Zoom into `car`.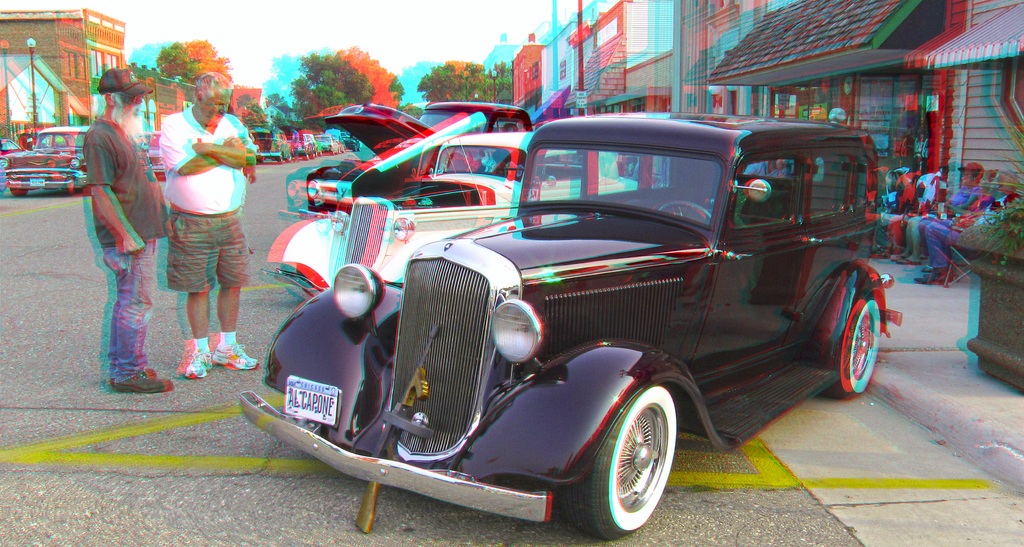
Zoom target: x1=255, y1=126, x2=294, y2=161.
